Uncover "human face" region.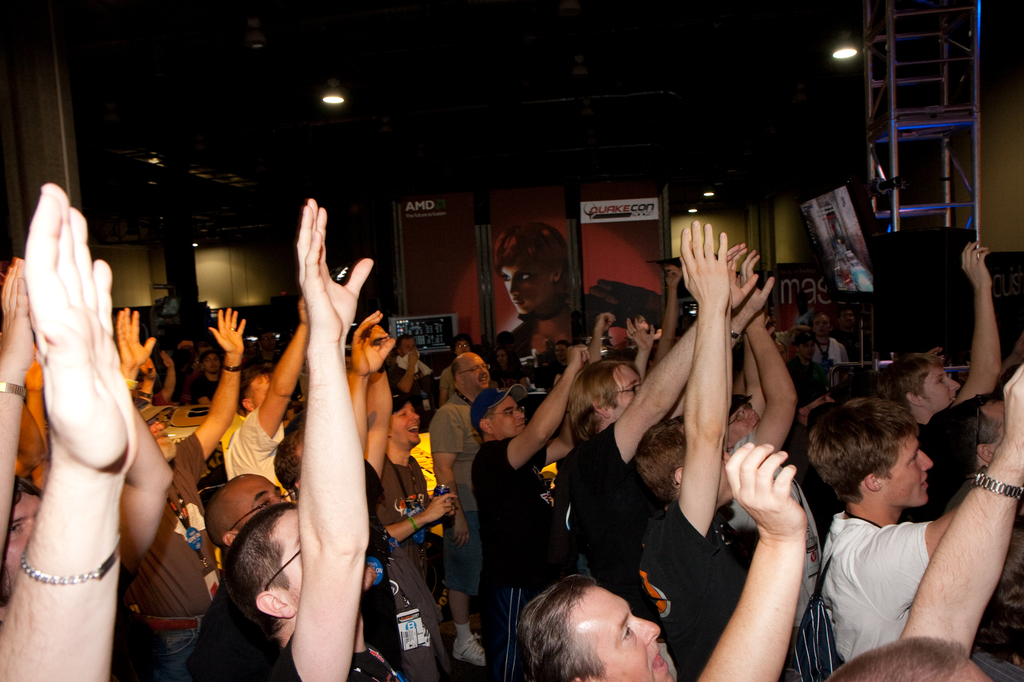
Uncovered: region(252, 373, 273, 416).
